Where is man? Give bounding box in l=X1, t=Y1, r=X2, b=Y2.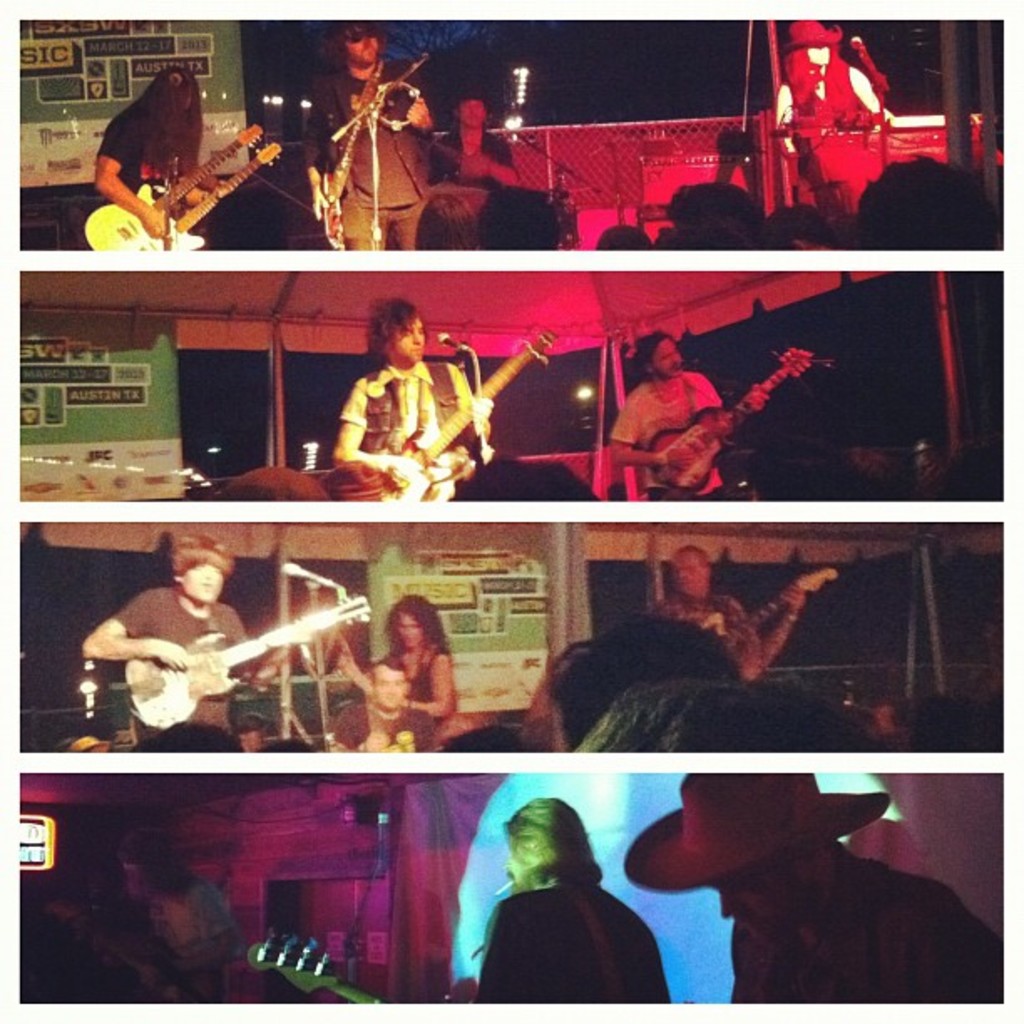
l=92, t=64, r=214, b=239.
